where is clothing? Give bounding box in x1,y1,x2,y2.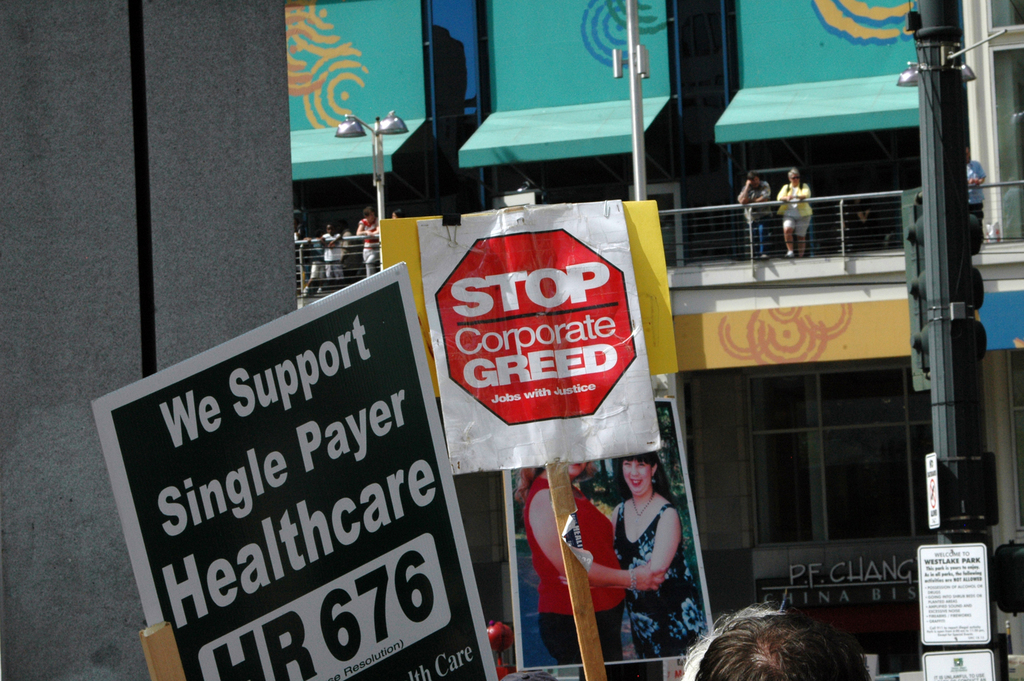
966,157,988,234.
